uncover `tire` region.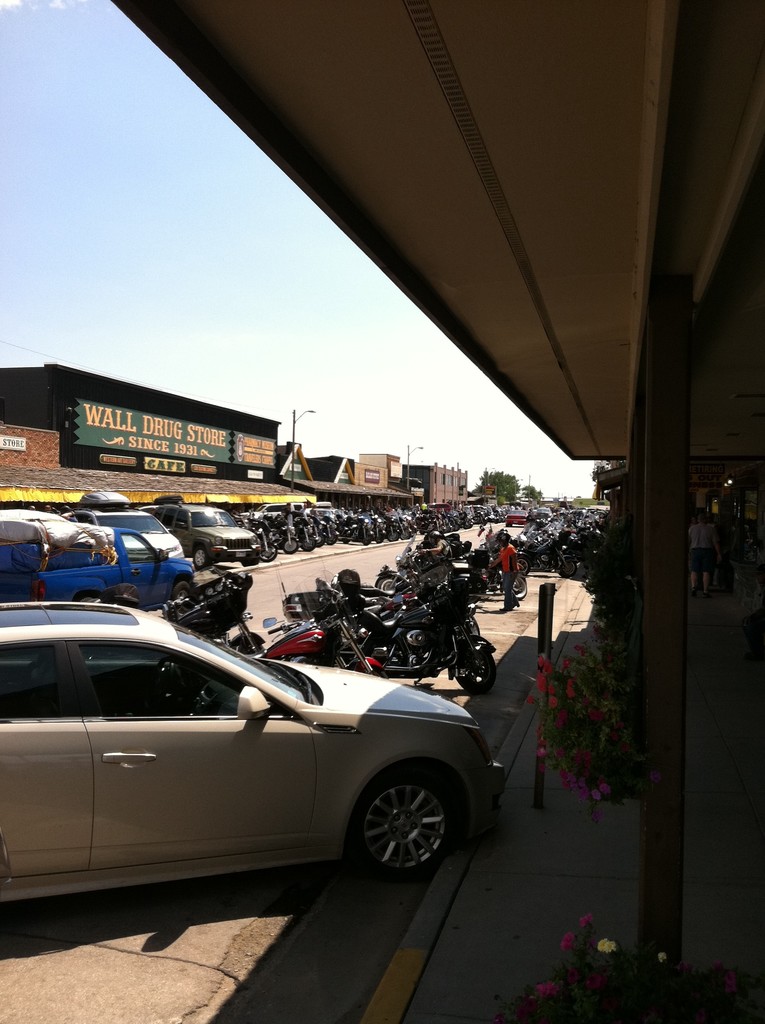
Uncovered: 339/774/451/882.
